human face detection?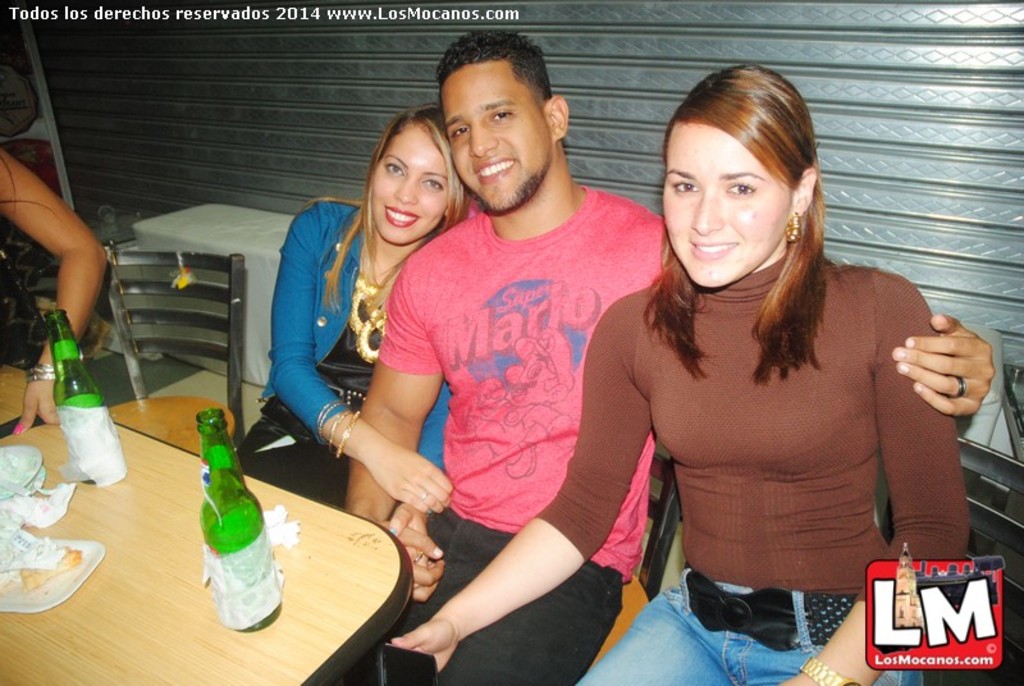
left=655, top=122, right=790, bottom=289
